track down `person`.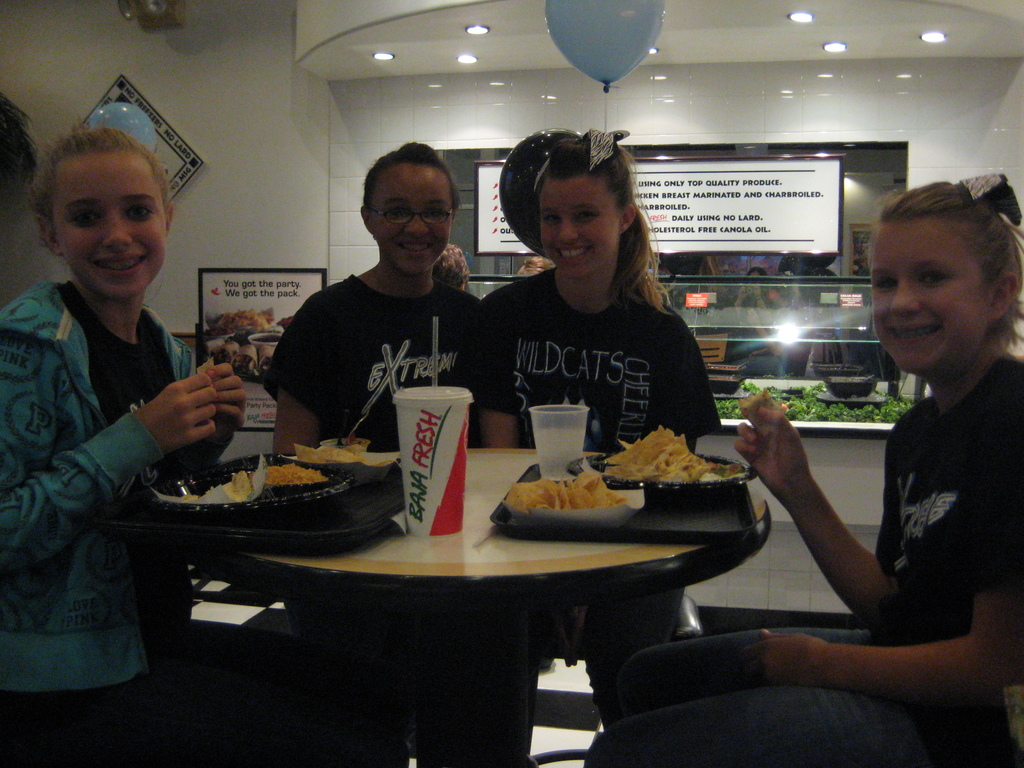
Tracked to 779 276 822 306.
